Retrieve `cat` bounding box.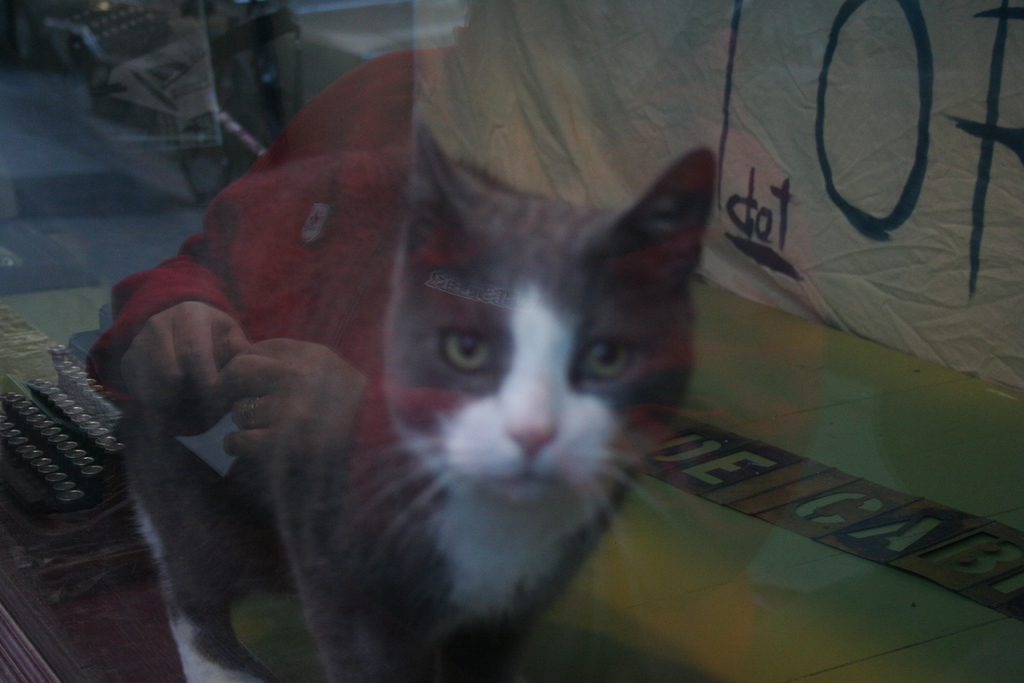
Bounding box: 102 147 710 682.
